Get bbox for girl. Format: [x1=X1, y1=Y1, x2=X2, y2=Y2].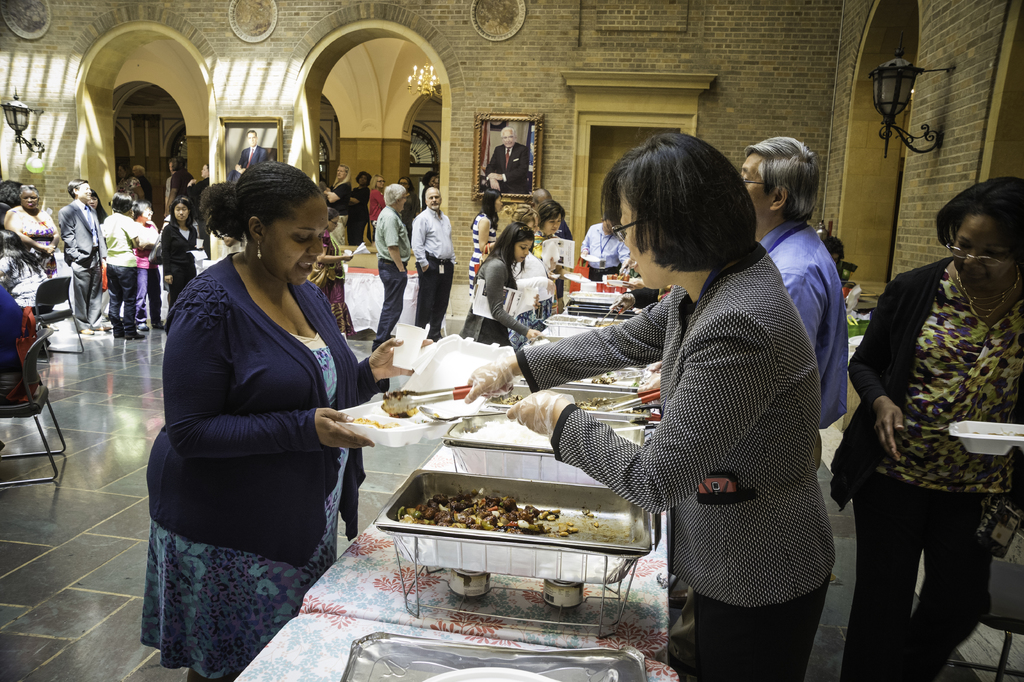
[x1=457, y1=226, x2=540, y2=355].
